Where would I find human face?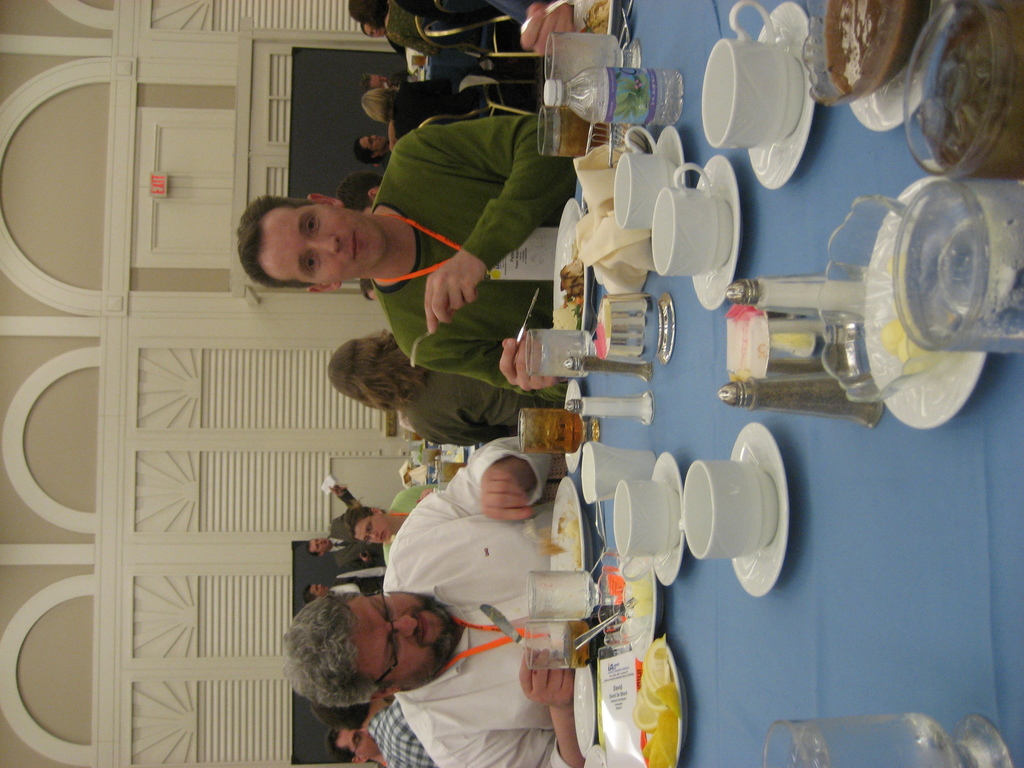
At left=362, top=25, right=386, bottom=38.
